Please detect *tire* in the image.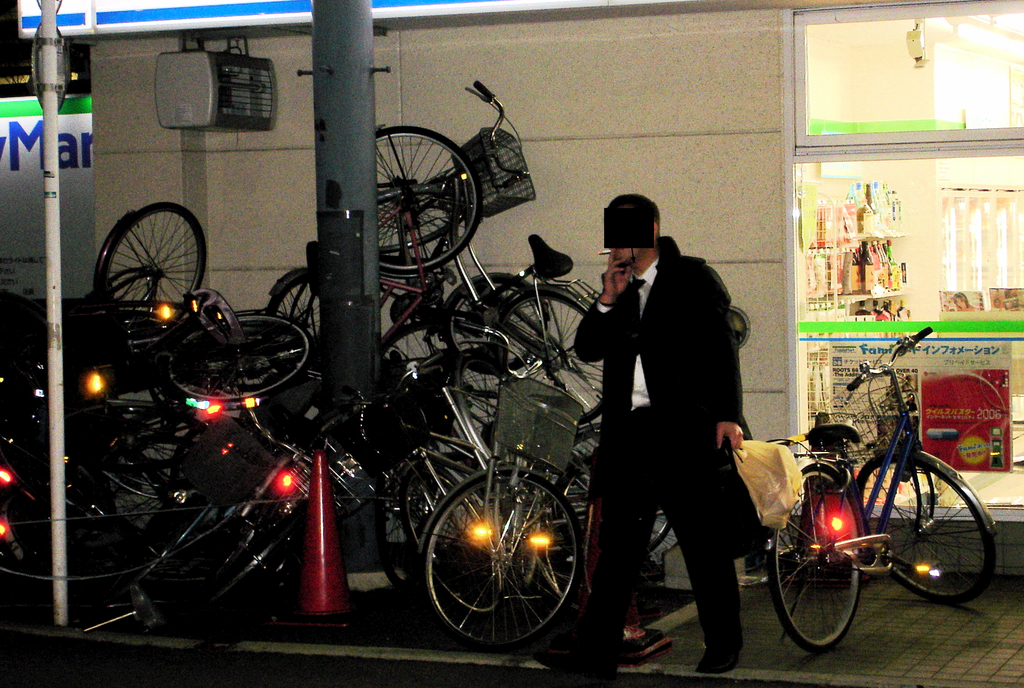
[left=376, top=472, right=474, bottom=587].
